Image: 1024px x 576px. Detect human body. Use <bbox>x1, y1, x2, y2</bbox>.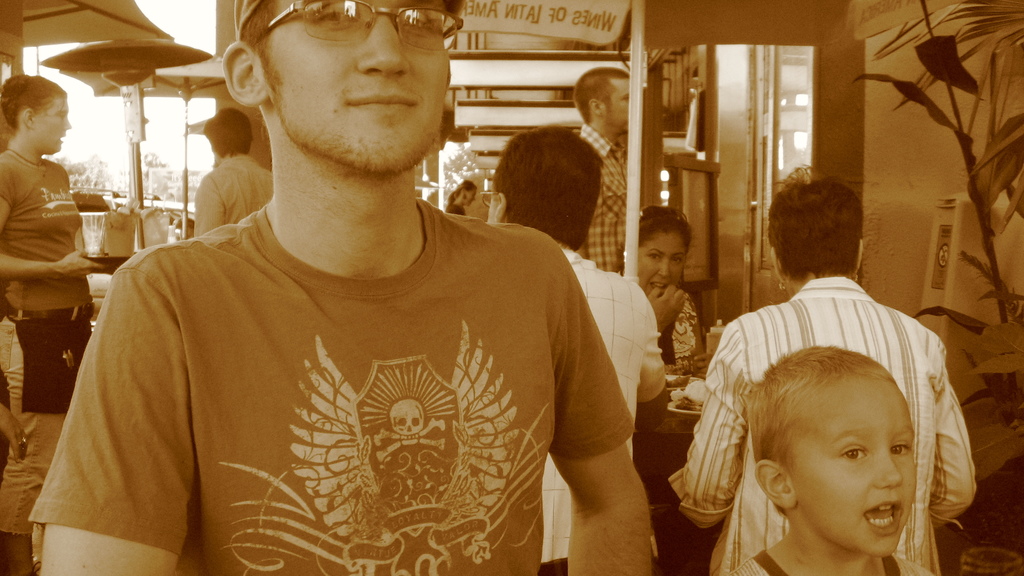
<bbox>35, 193, 657, 575</bbox>.
